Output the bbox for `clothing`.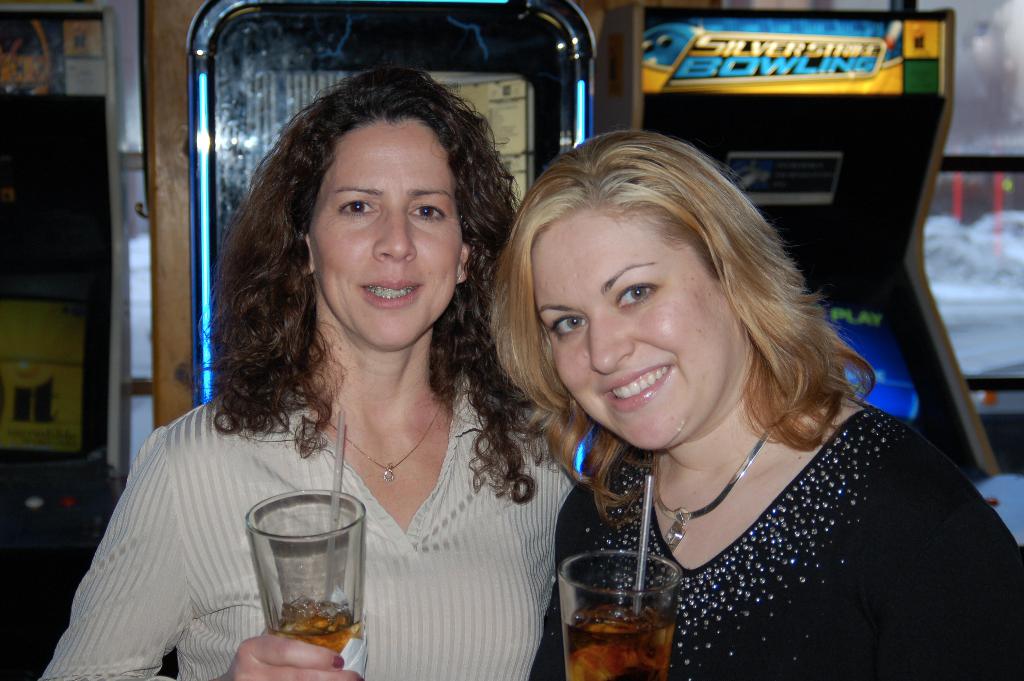
BBox(554, 378, 998, 659).
